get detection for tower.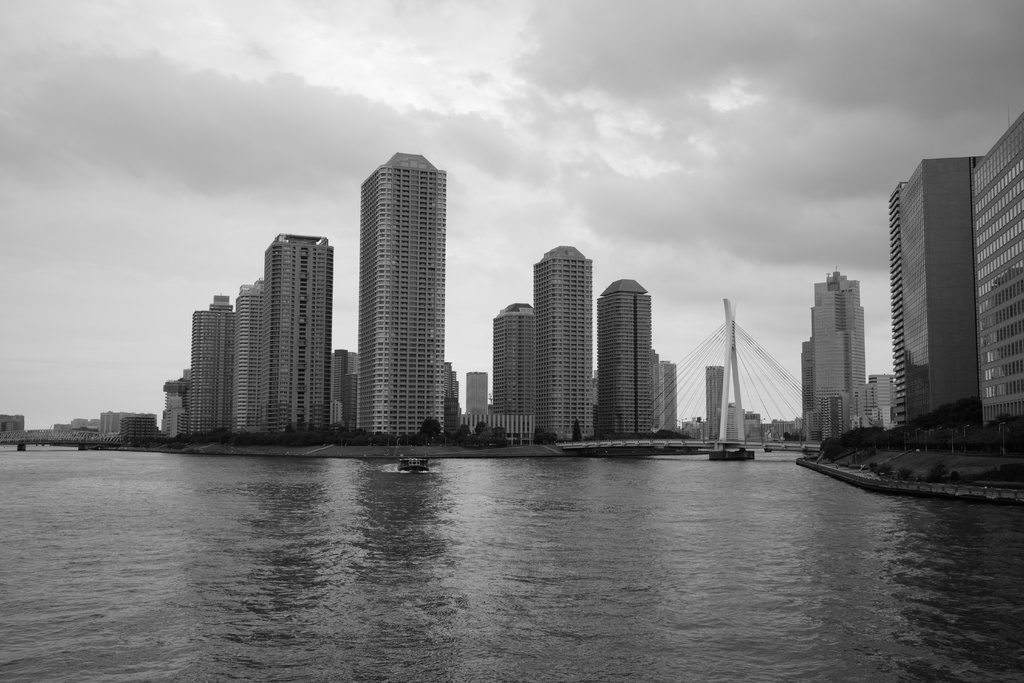
Detection: box(703, 363, 719, 440).
